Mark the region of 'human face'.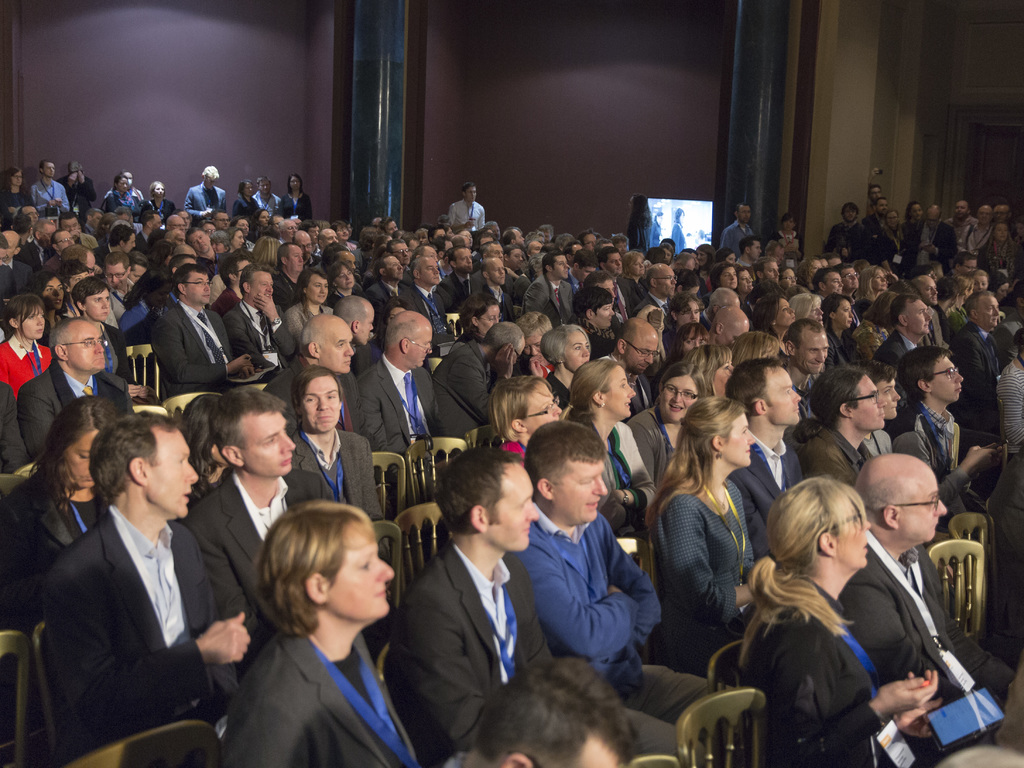
Region: 236:215:249:235.
